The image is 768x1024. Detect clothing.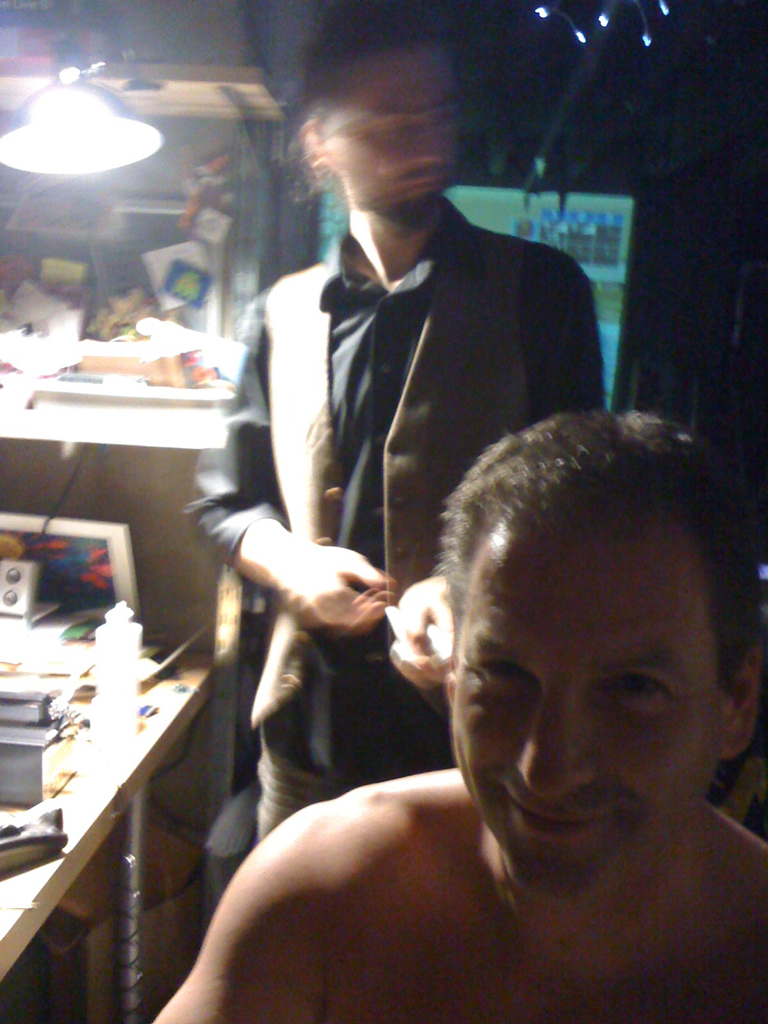
Detection: crop(211, 154, 615, 670).
